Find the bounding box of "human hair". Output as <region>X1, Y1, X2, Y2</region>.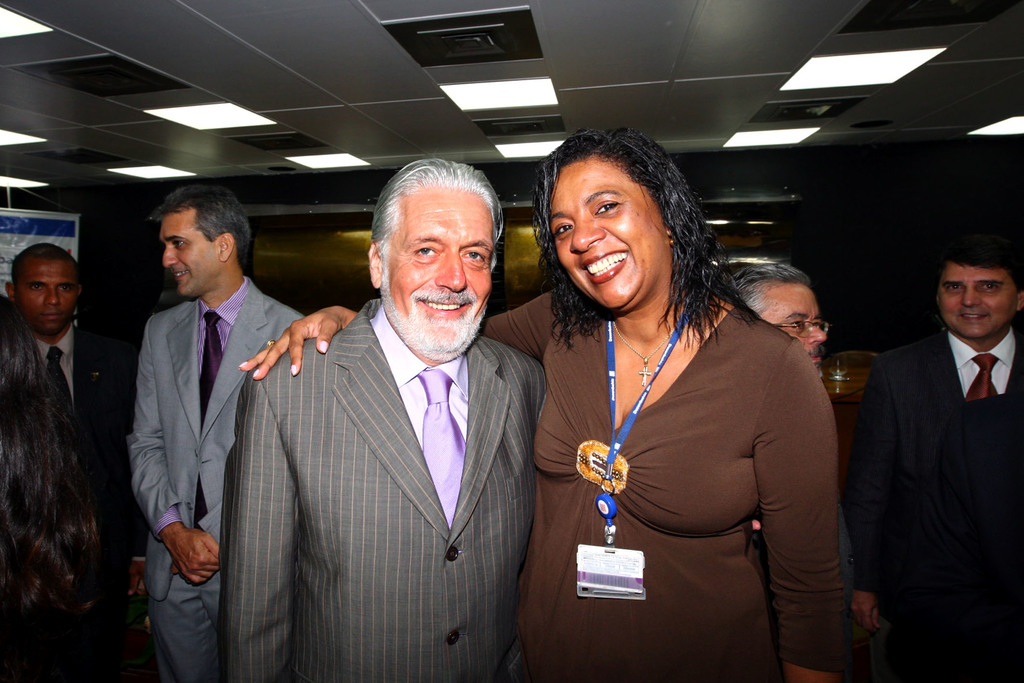
<region>0, 293, 100, 634</region>.
